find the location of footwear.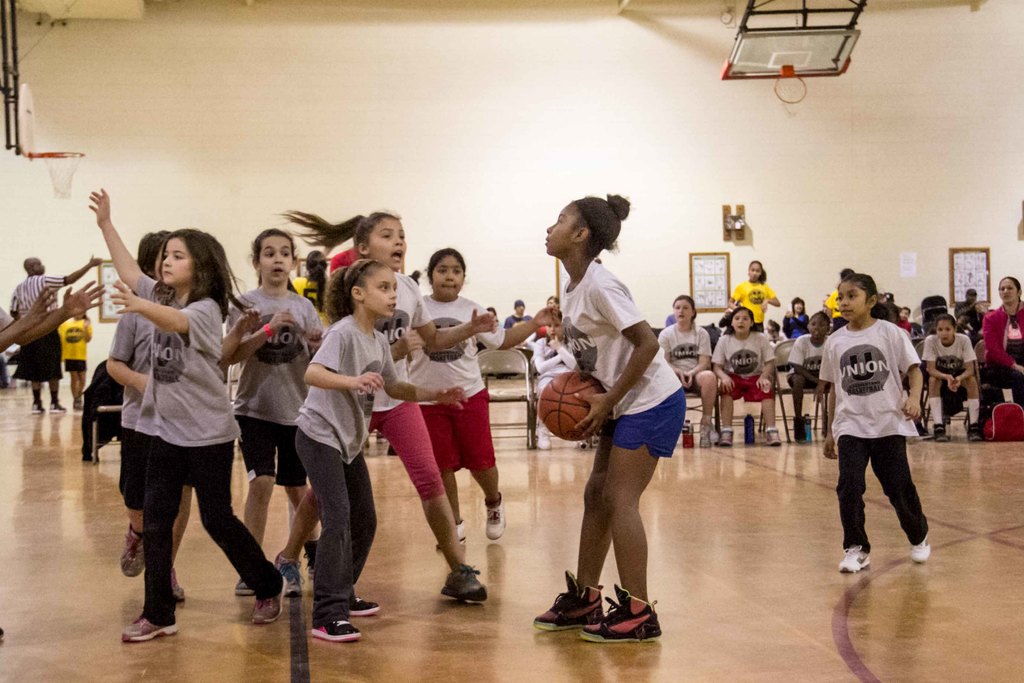
Location: pyautogui.locateOnScreen(911, 532, 931, 563).
